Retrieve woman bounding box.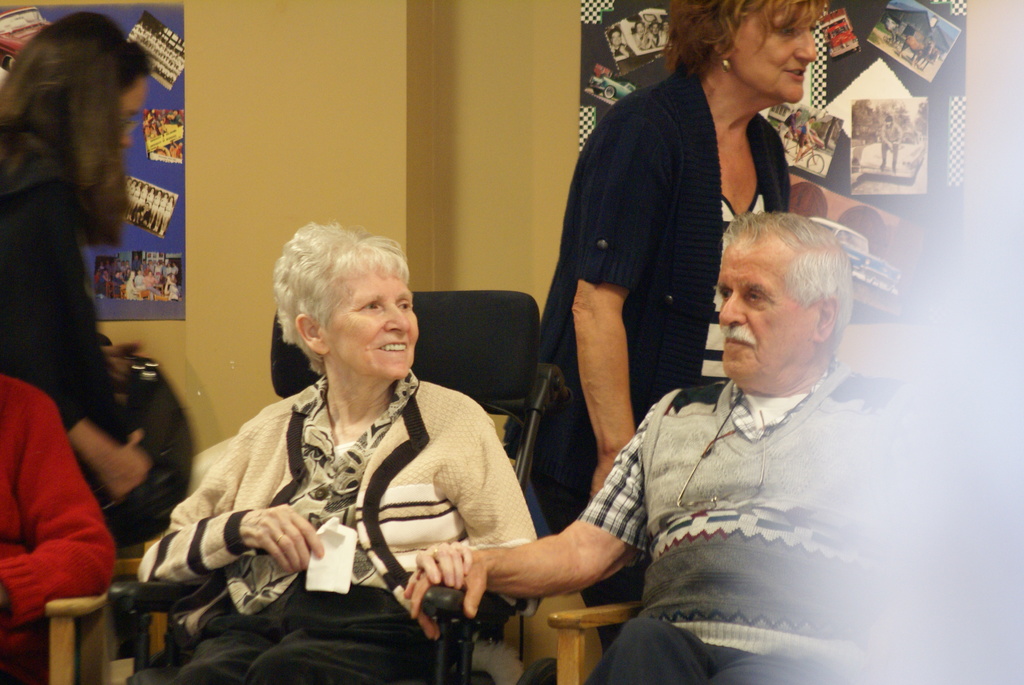
Bounding box: [795,117,819,163].
